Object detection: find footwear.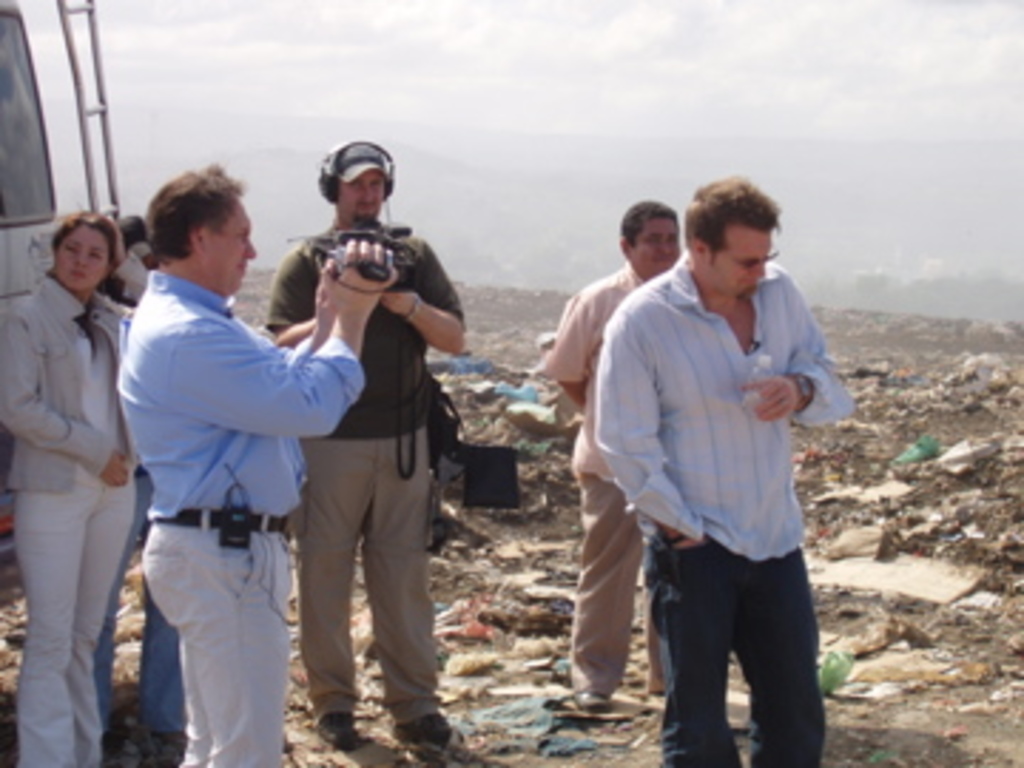
566, 686, 612, 714.
